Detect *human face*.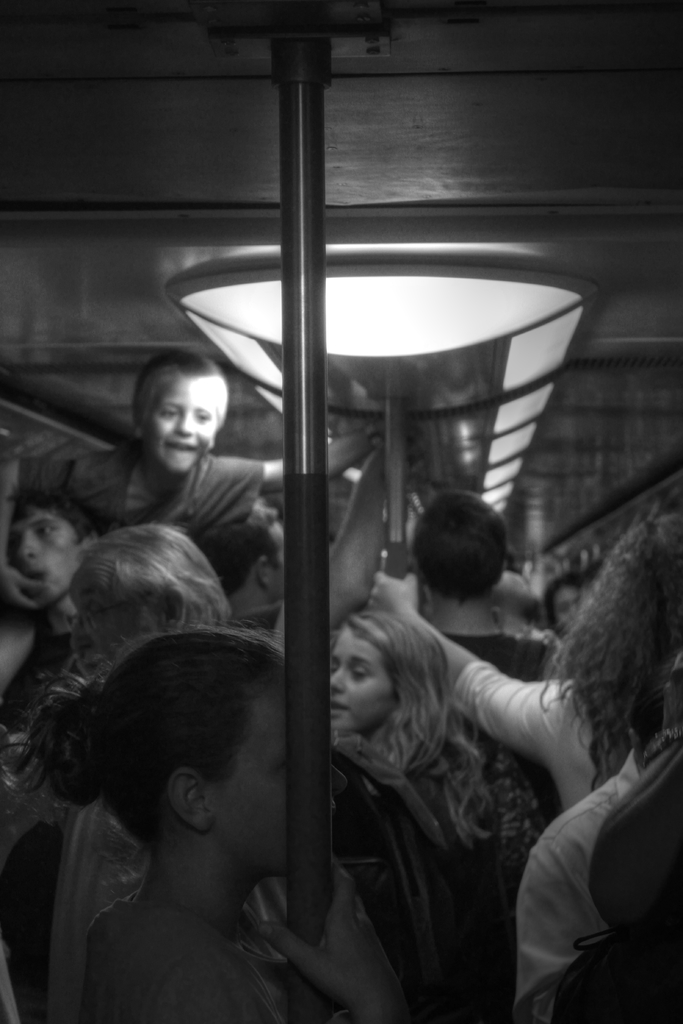
Detected at pyautogui.locateOnScreen(3, 505, 100, 601).
